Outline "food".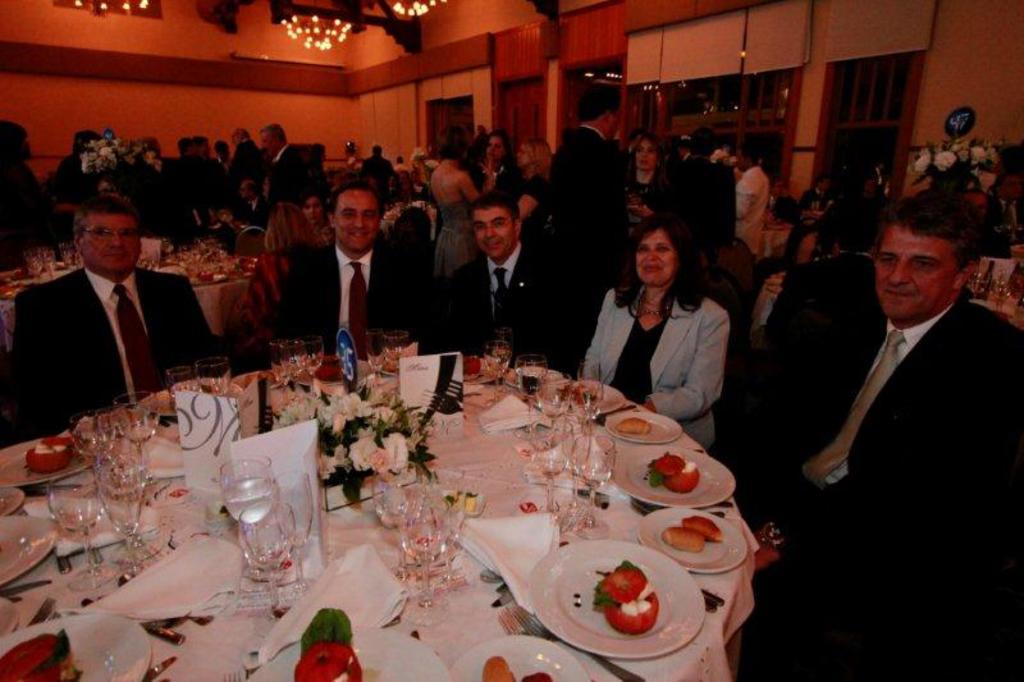
Outline: [593,559,666,638].
